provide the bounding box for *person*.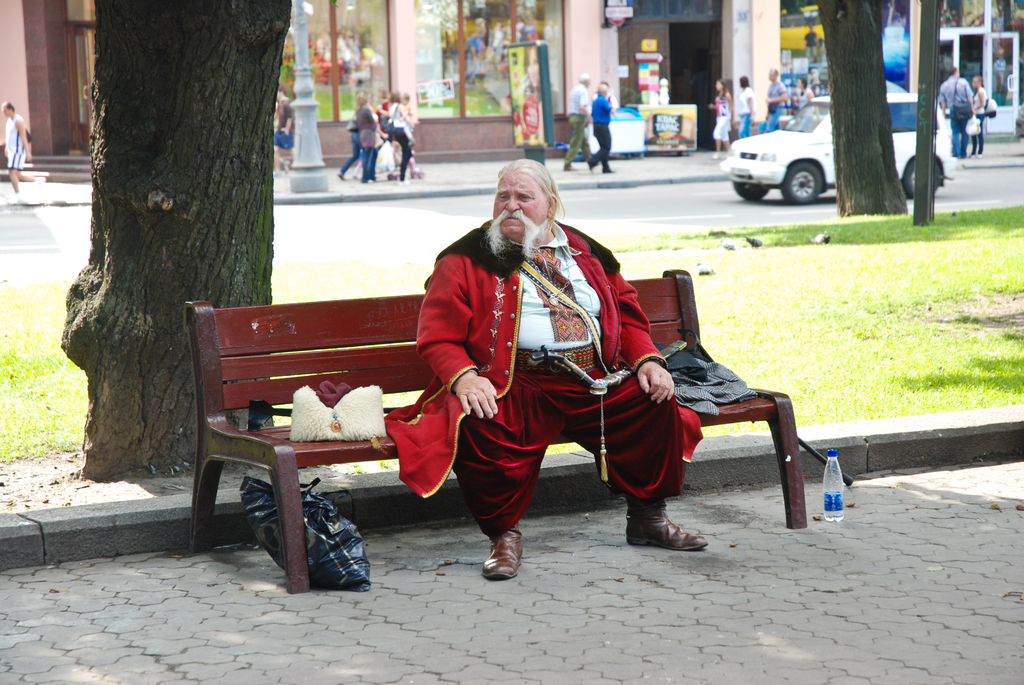
BBox(378, 87, 426, 177).
